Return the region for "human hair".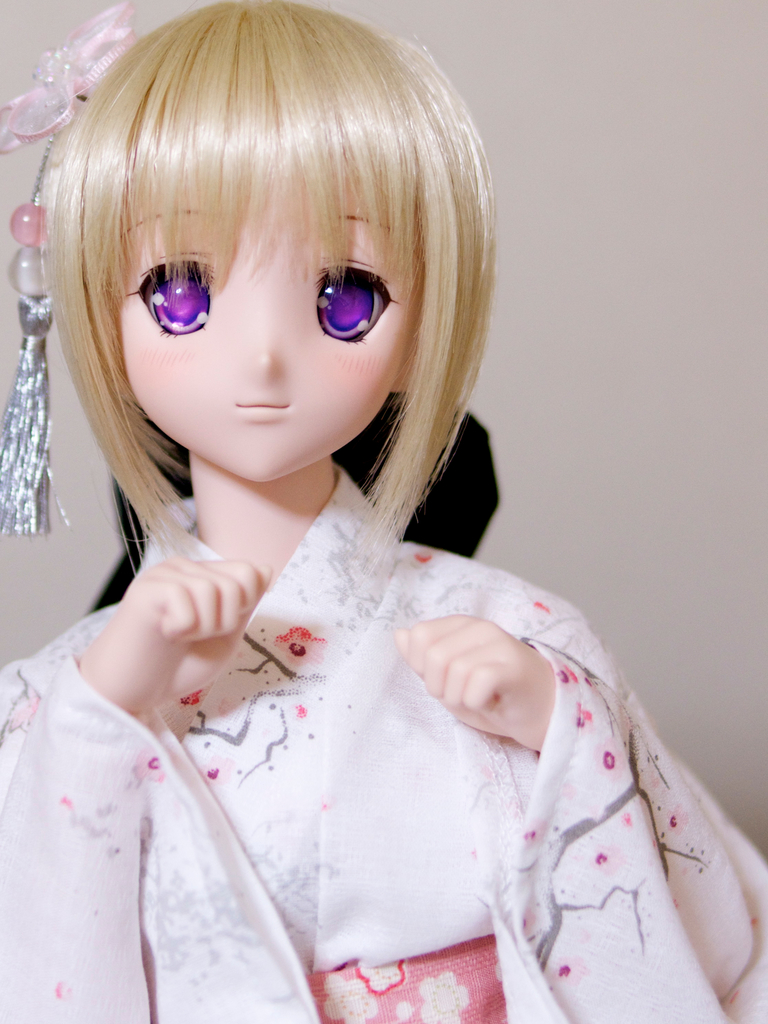
6, 0, 498, 657.
